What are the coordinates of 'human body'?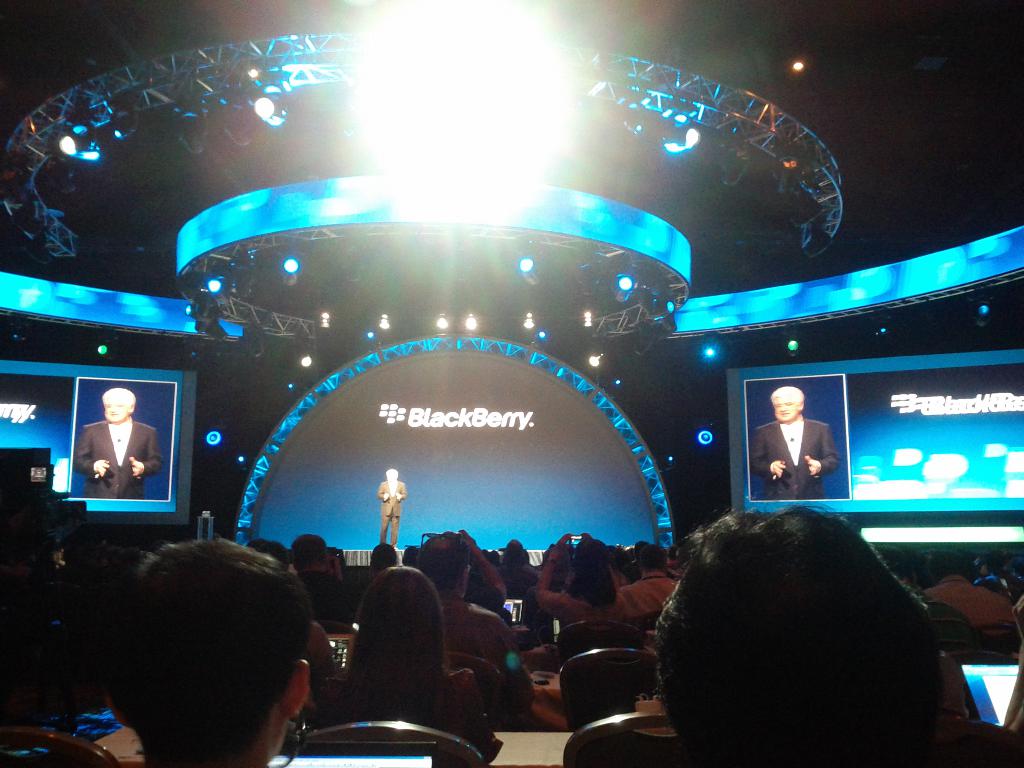
{"x1": 761, "y1": 396, "x2": 840, "y2": 512}.
